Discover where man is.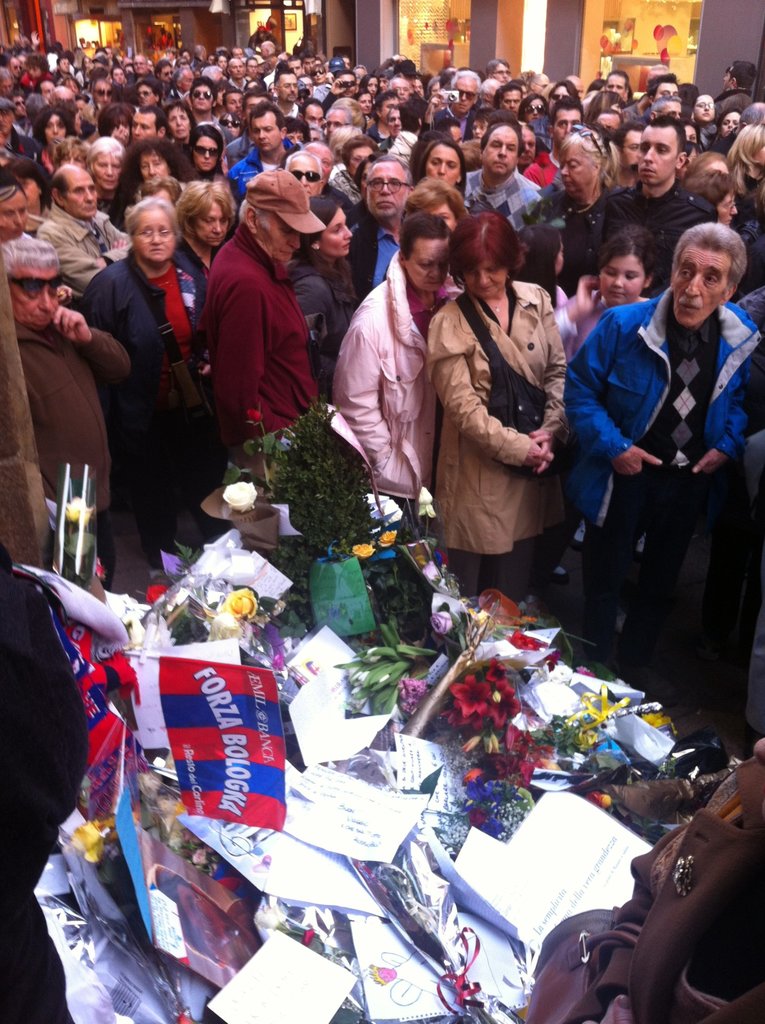
Discovered at rect(594, 120, 715, 304).
